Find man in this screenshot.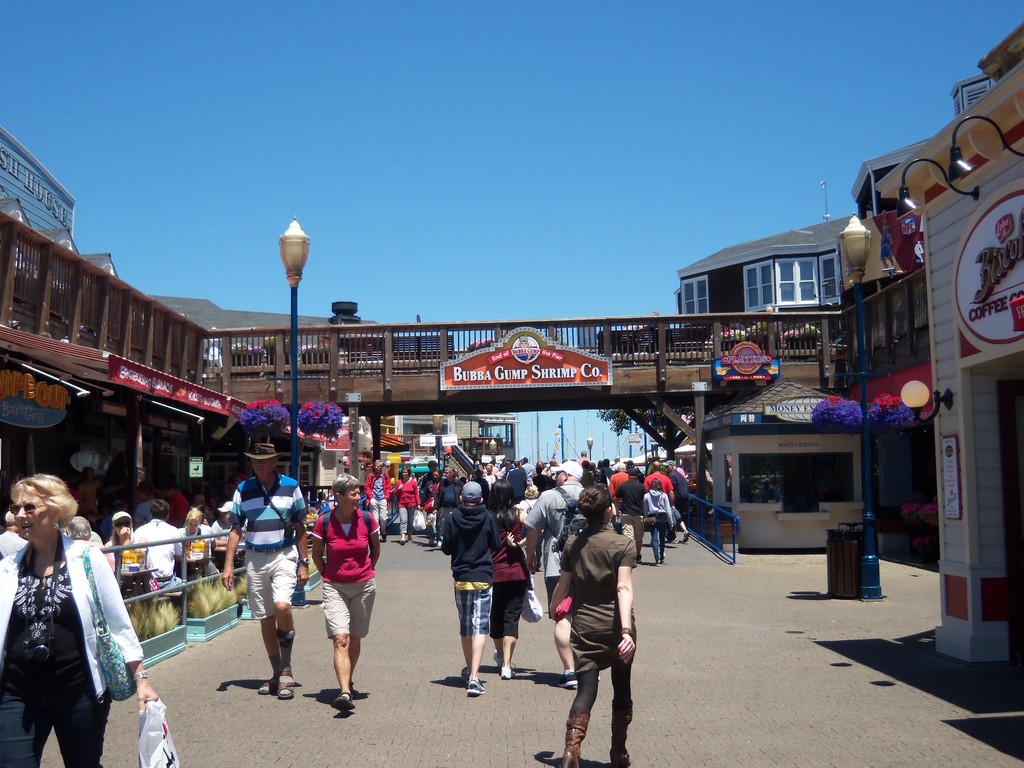
The bounding box for man is 134/501/186/595.
